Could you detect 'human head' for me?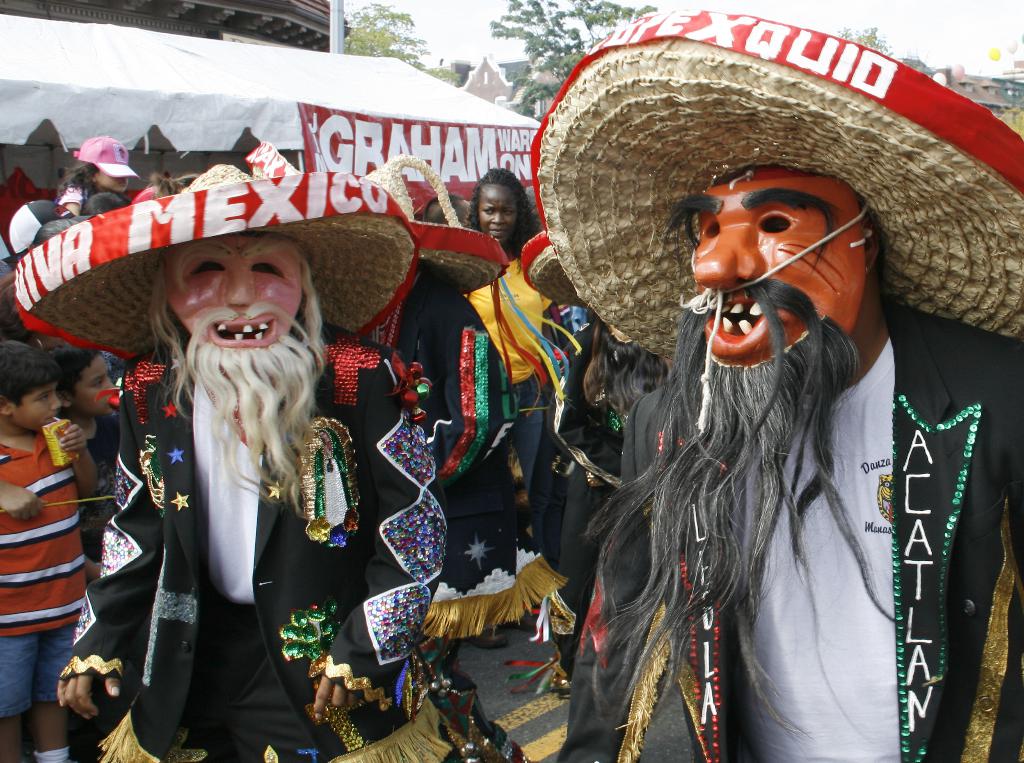
Detection result: [0, 349, 63, 432].
